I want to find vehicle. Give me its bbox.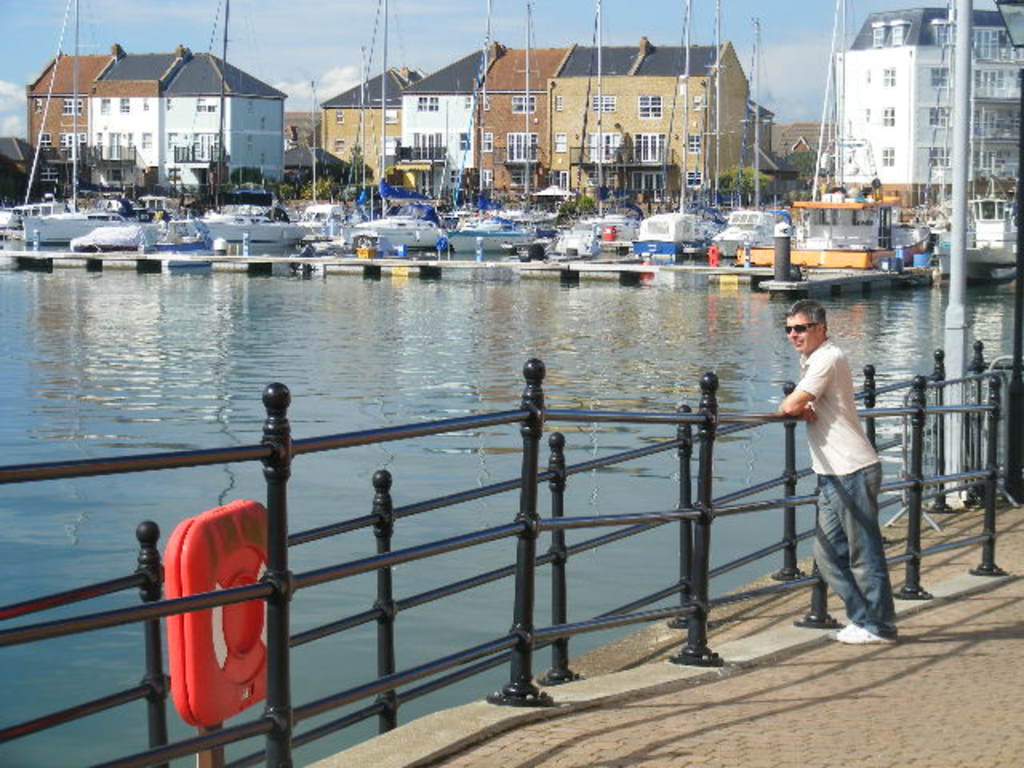
rect(931, 144, 1022, 282).
